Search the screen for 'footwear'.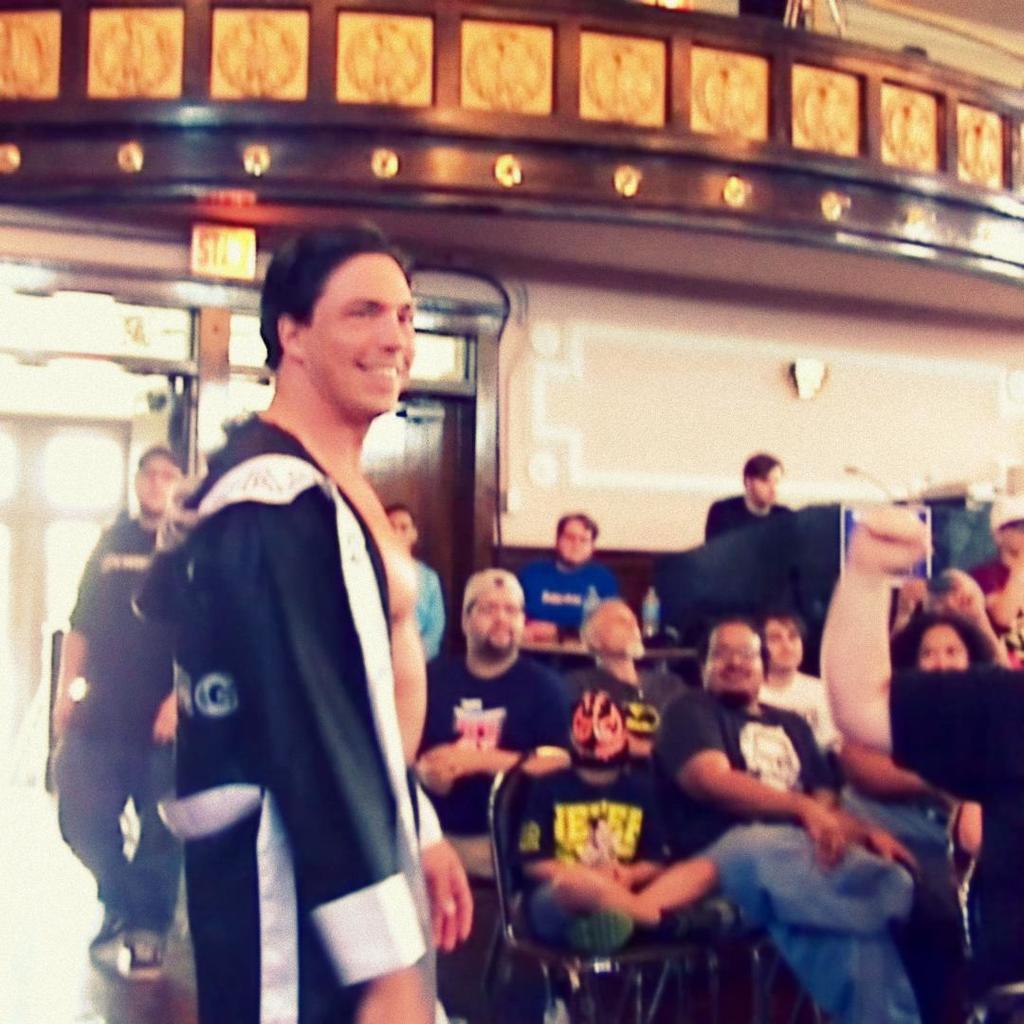
Found at 671,898,744,943.
